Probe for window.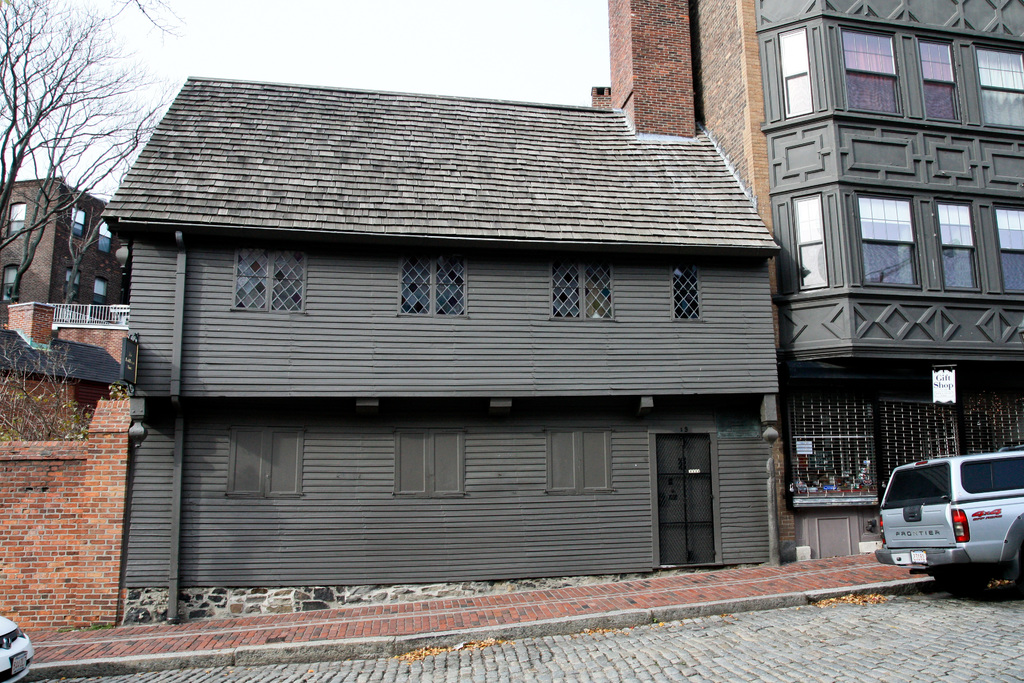
Probe result: pyautogui.locateOnScreen(776, 30, 814, 114).
